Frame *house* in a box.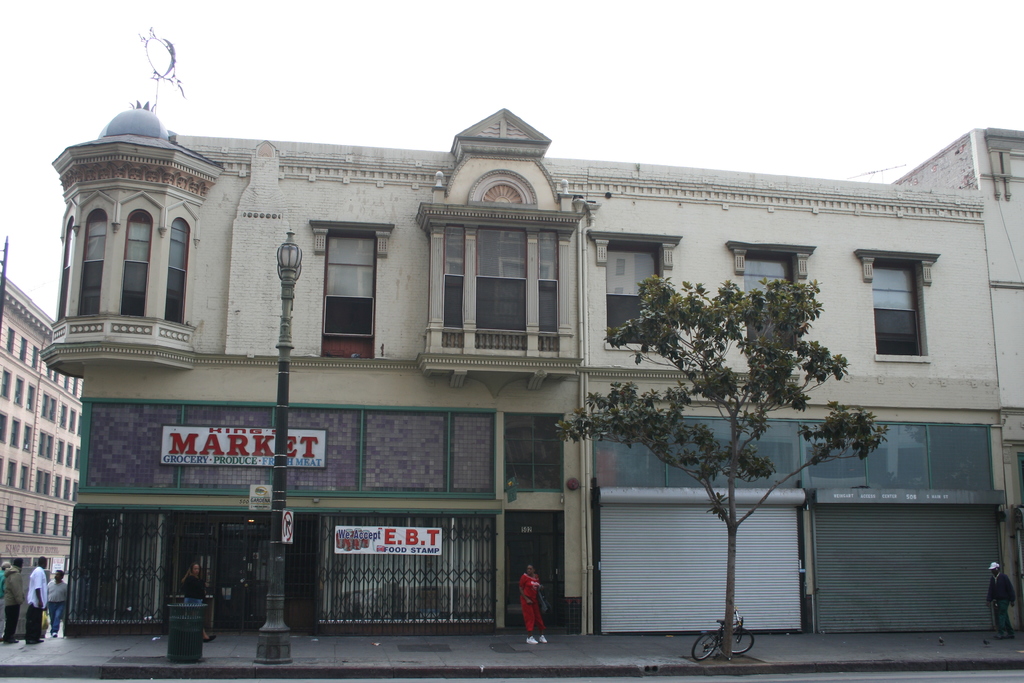
<box>593,129,1023,639</box>.
